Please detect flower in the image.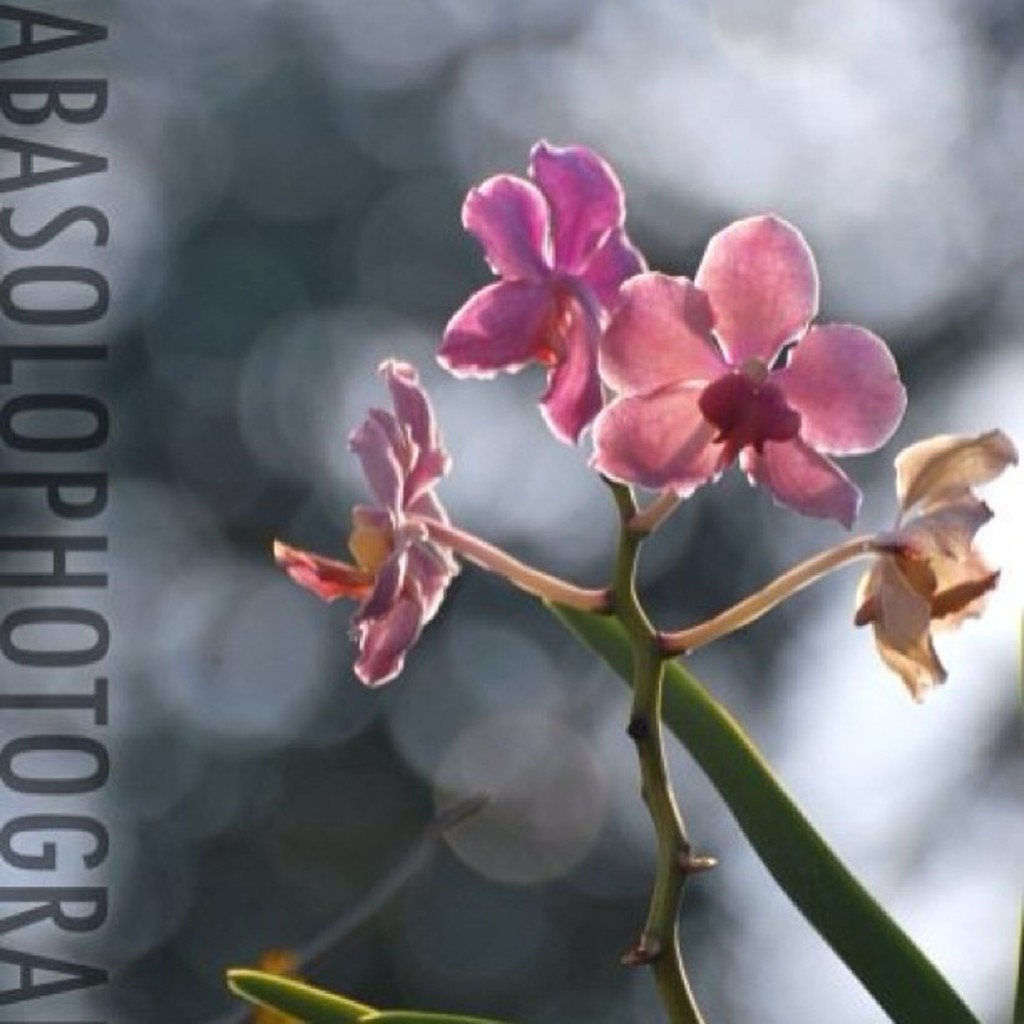
rect(504, 177, 924, 527).
